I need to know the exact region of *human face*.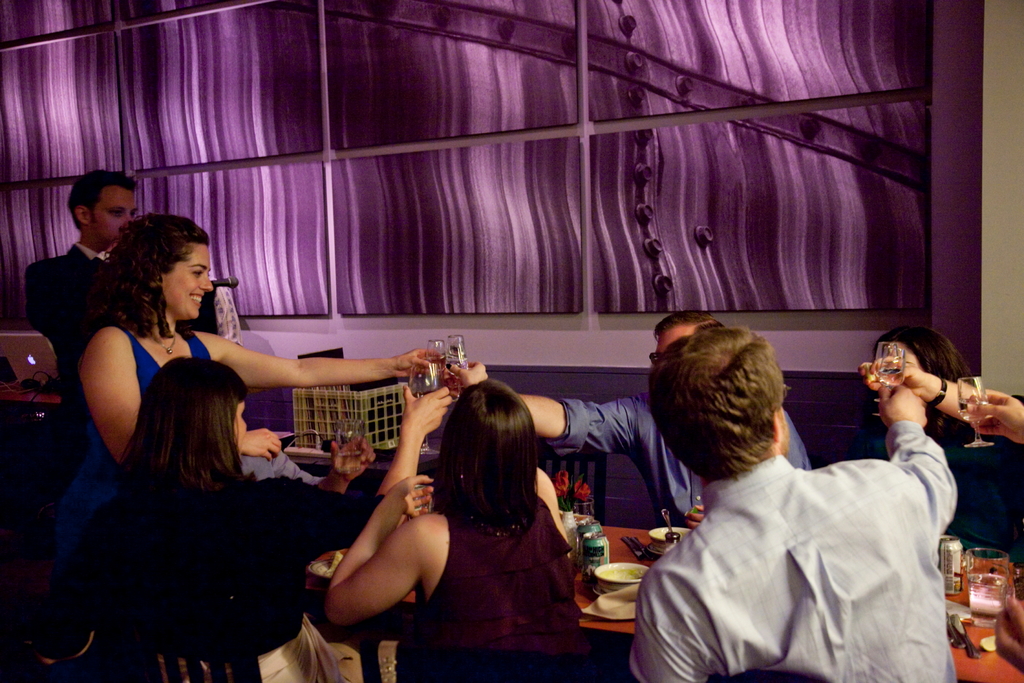
Region: <region>225, 400, 248, 453</region>.
